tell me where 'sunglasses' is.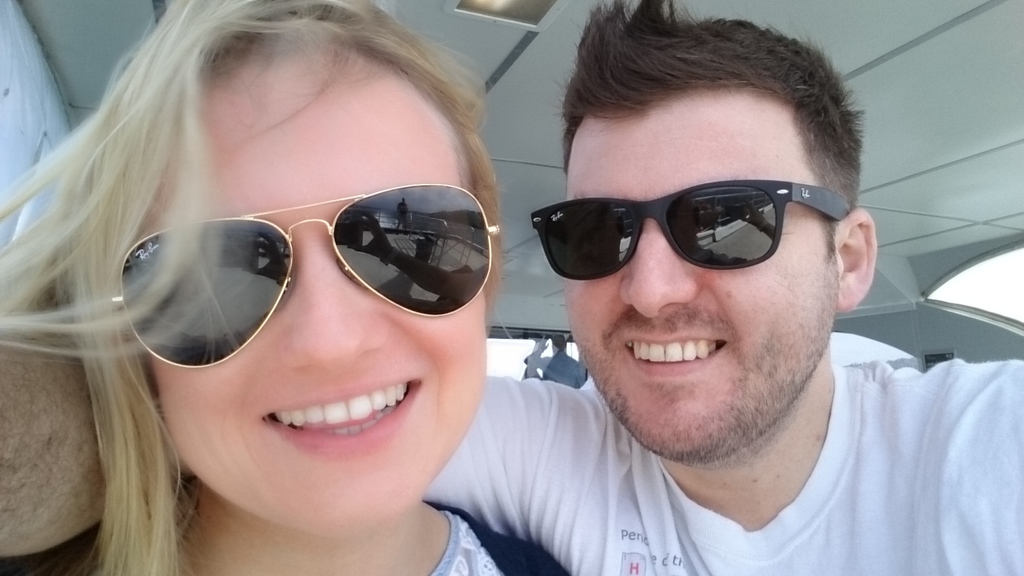
'sunglasses' is at pyautogui.locateOnScreen(107, 182, 499, 371).
